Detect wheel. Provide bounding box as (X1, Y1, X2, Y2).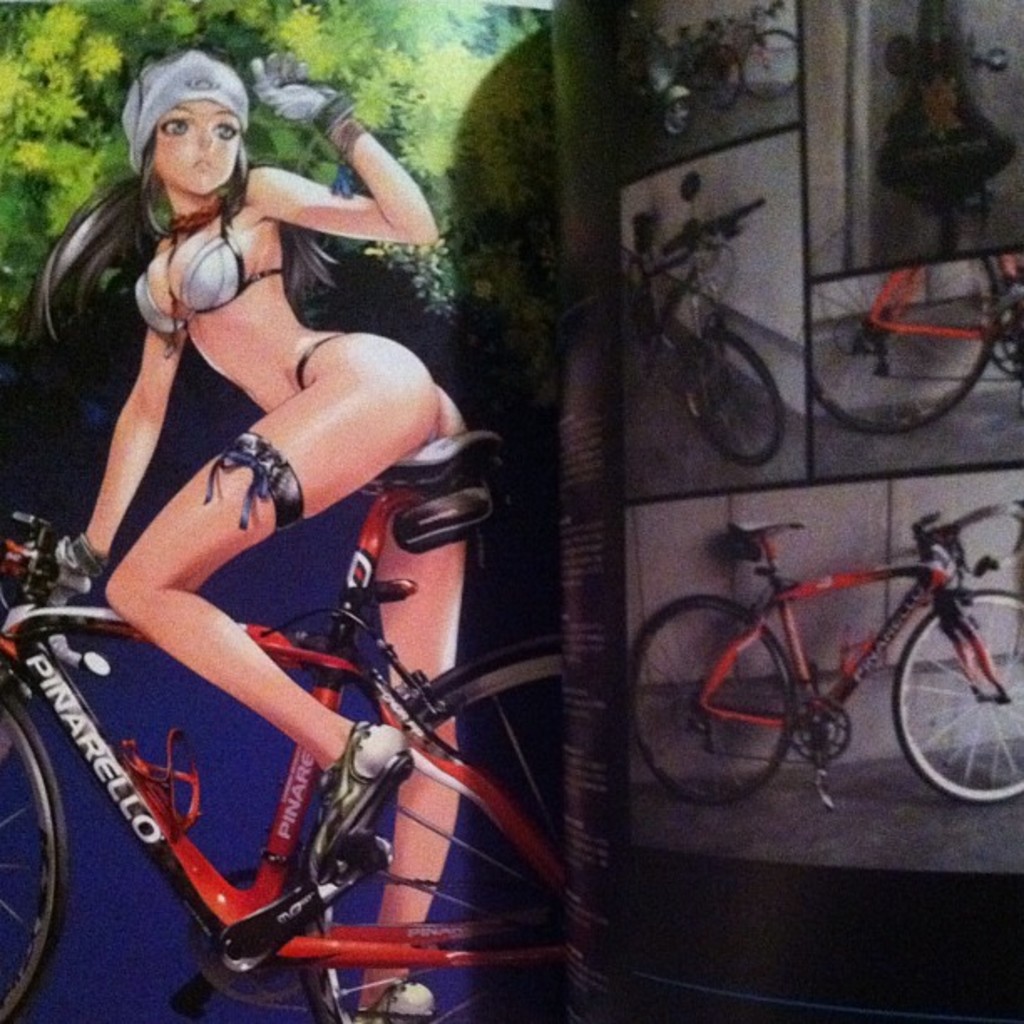
(743, 33, 796, 102).
